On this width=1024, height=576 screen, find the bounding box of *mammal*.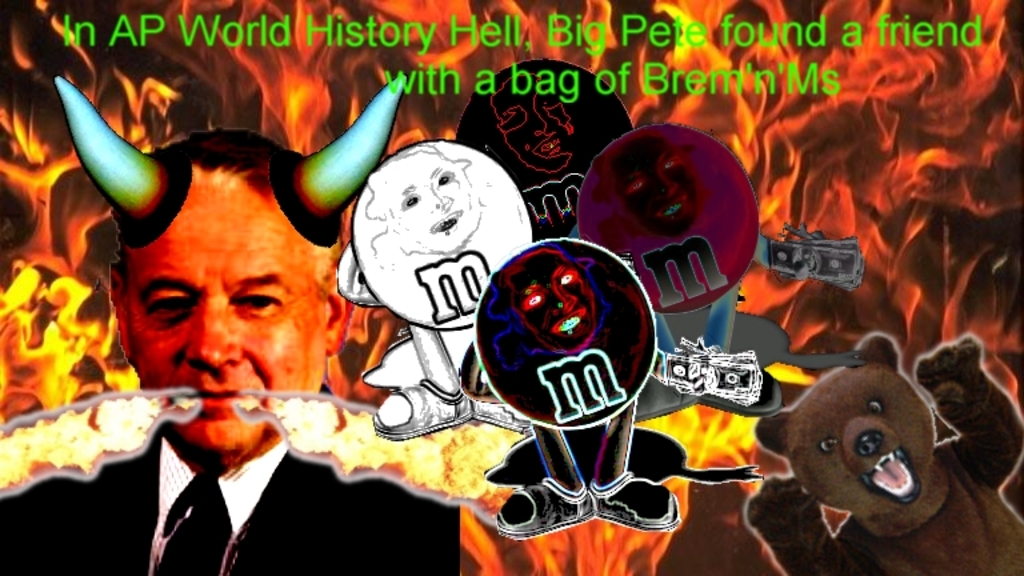
Bounding box: bbox(0, 128, 463, 575).
